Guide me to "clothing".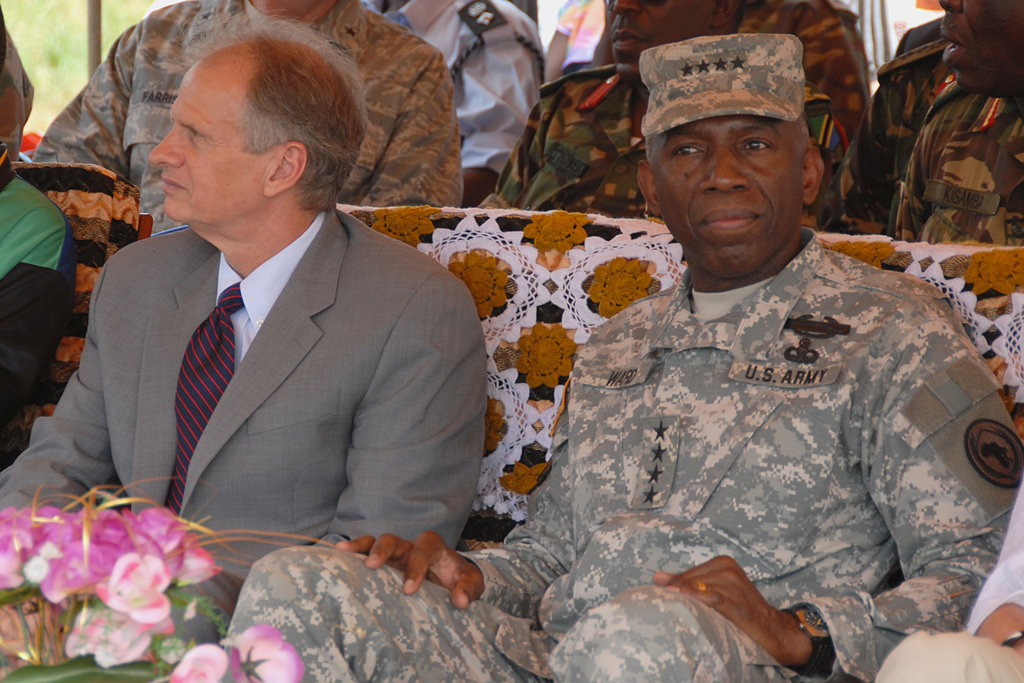
Guidance: locate(738, 0, 864, 137).
